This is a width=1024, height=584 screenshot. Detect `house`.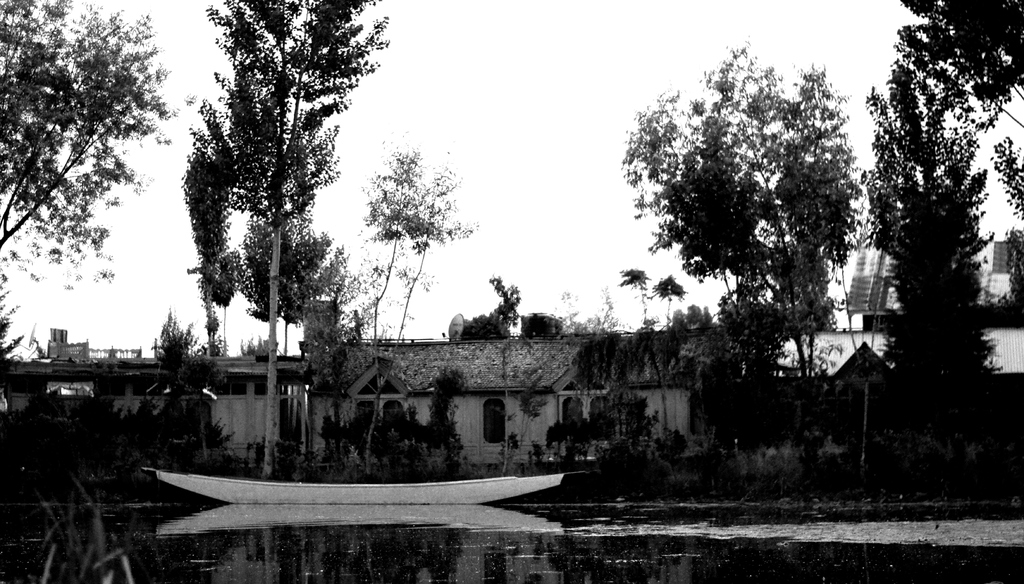
(x1=751, y1=326, x2=1023, y2=464).
